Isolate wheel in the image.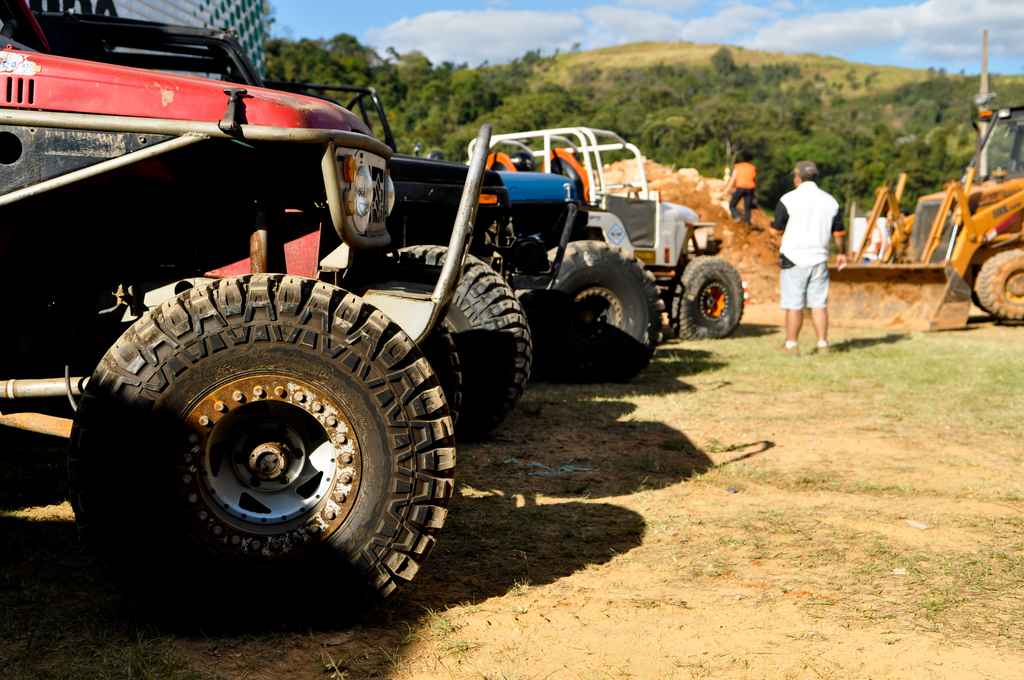
Isolated region: 667:255:743:343.
